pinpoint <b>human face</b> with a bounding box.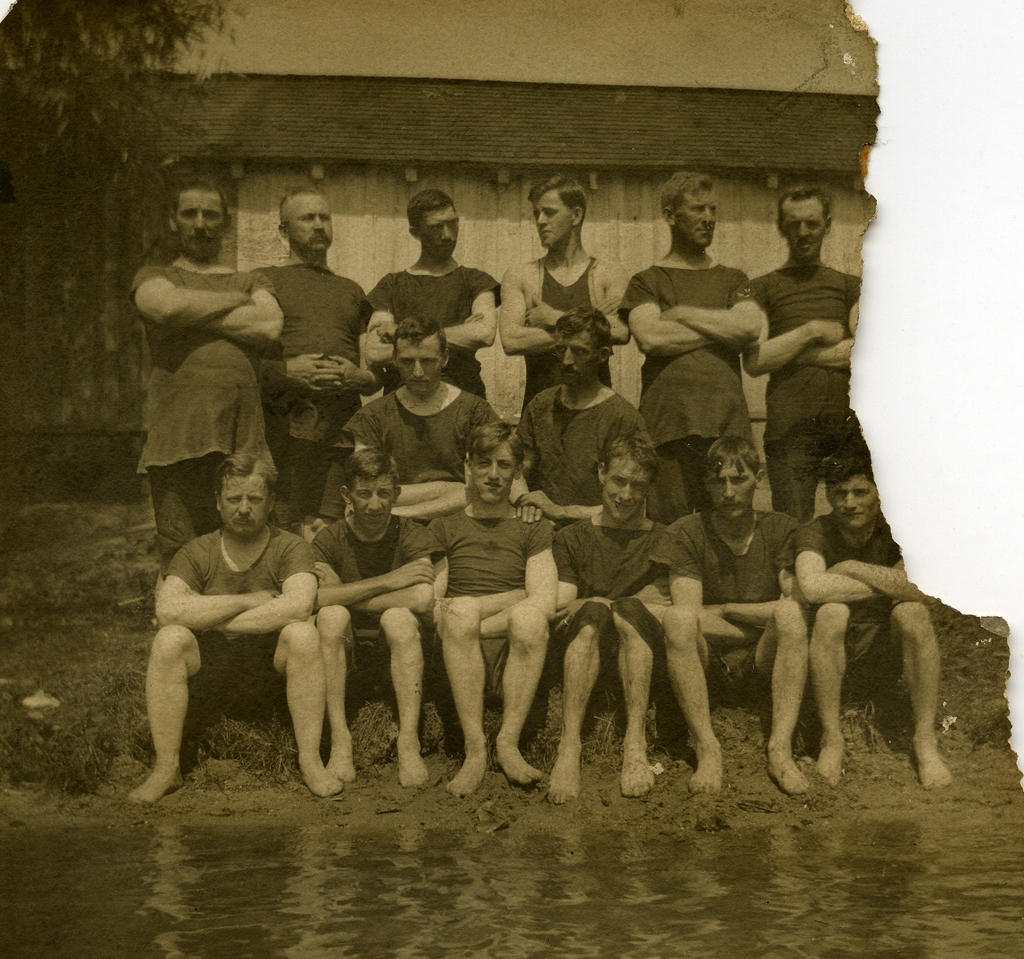
(left=780, top=197, right=827, bottom=256).
